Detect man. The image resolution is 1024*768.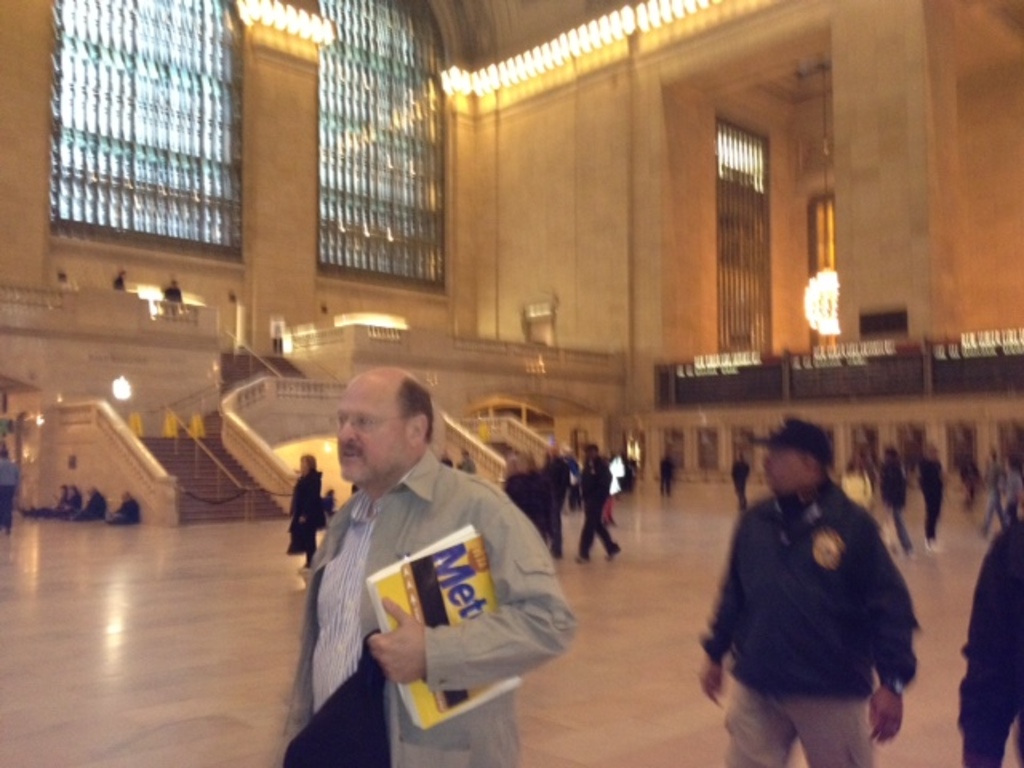
bbox=[698, 421, 947, 766].
